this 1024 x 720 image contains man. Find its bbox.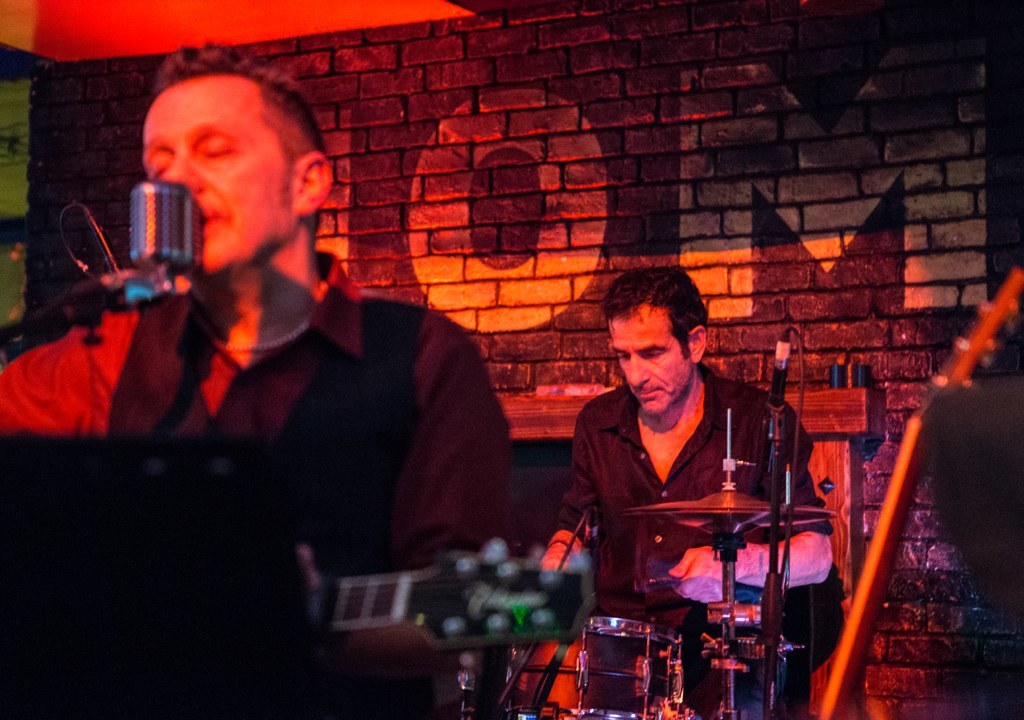
{"left": 0, "top": 45, "right": 508, "bottom": 719}.
